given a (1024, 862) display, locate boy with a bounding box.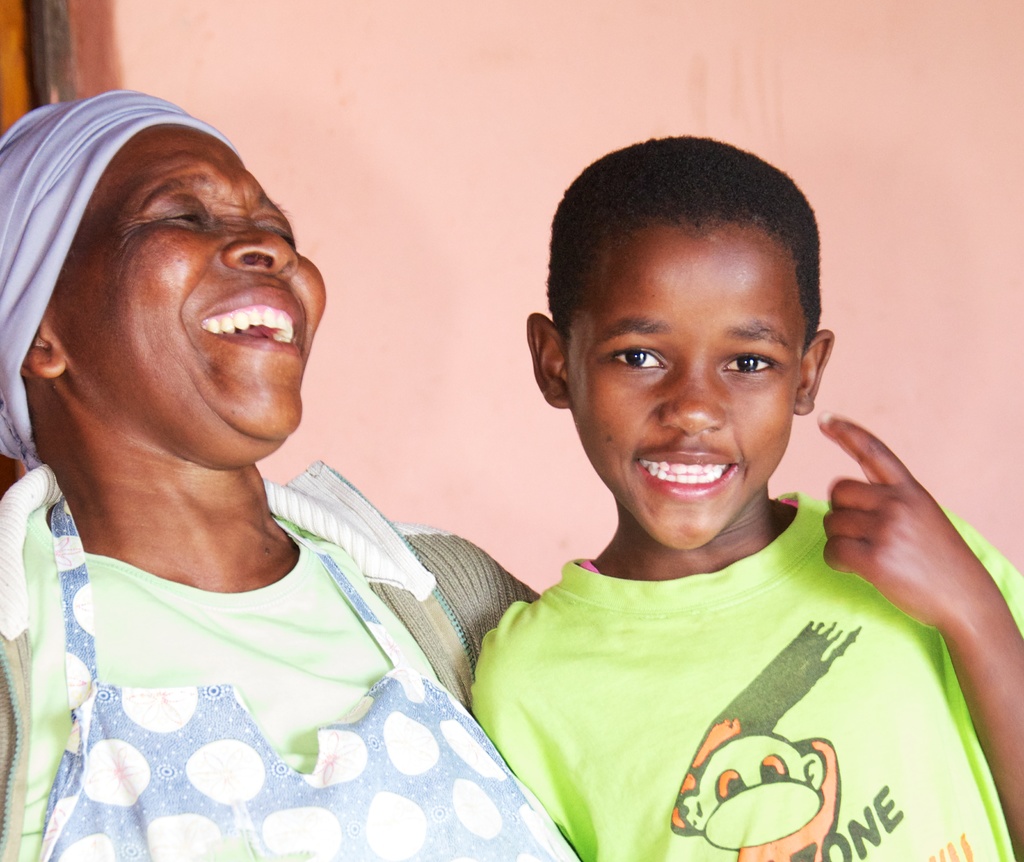
Located: bbox=(468, 132, 1023, 861).
